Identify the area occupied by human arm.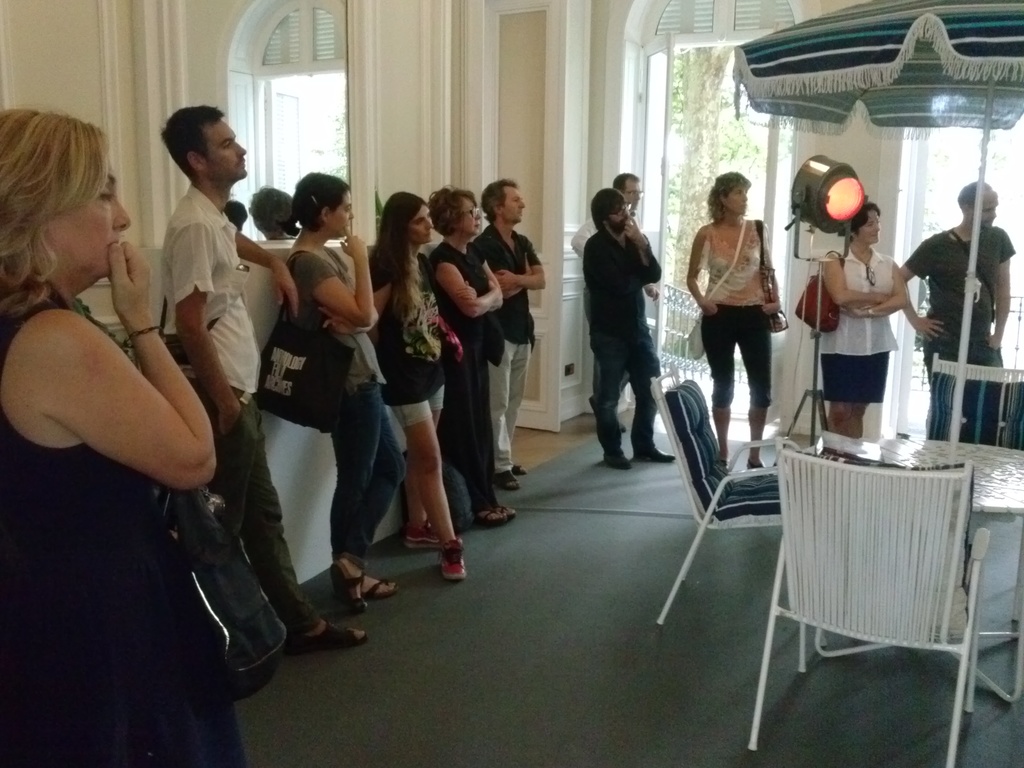
Area: 829,264,911,320.
